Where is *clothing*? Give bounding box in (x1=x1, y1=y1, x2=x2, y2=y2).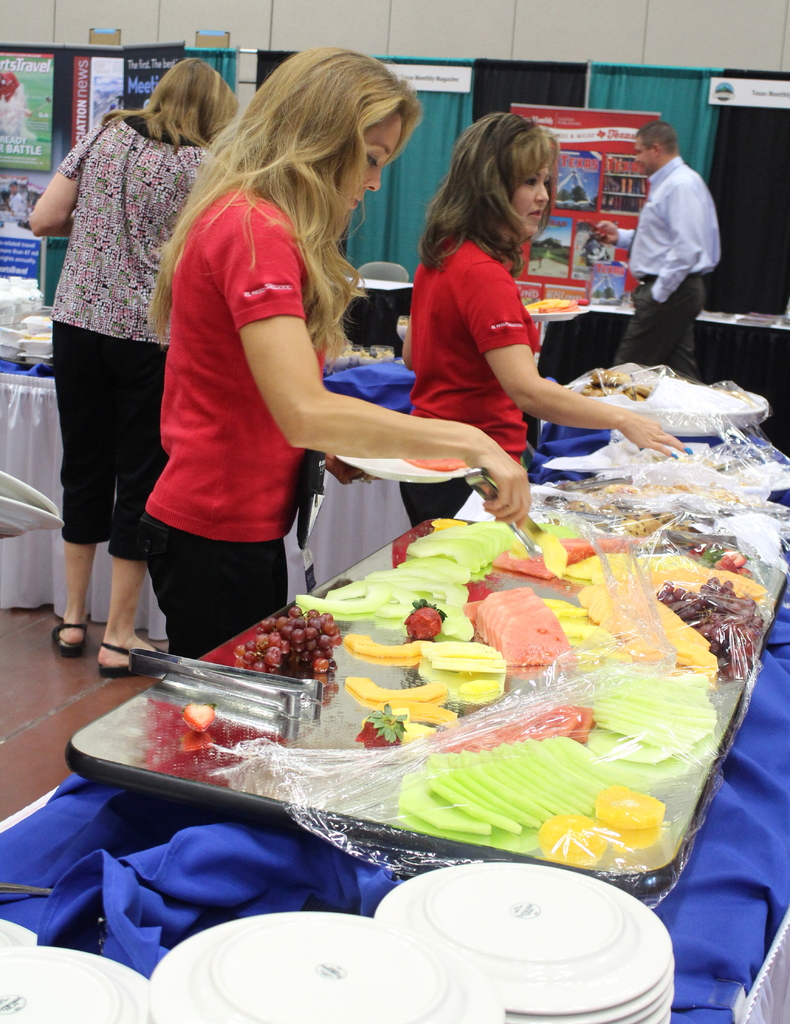
(x1=49, y1=111, x2=212, y2=547).
